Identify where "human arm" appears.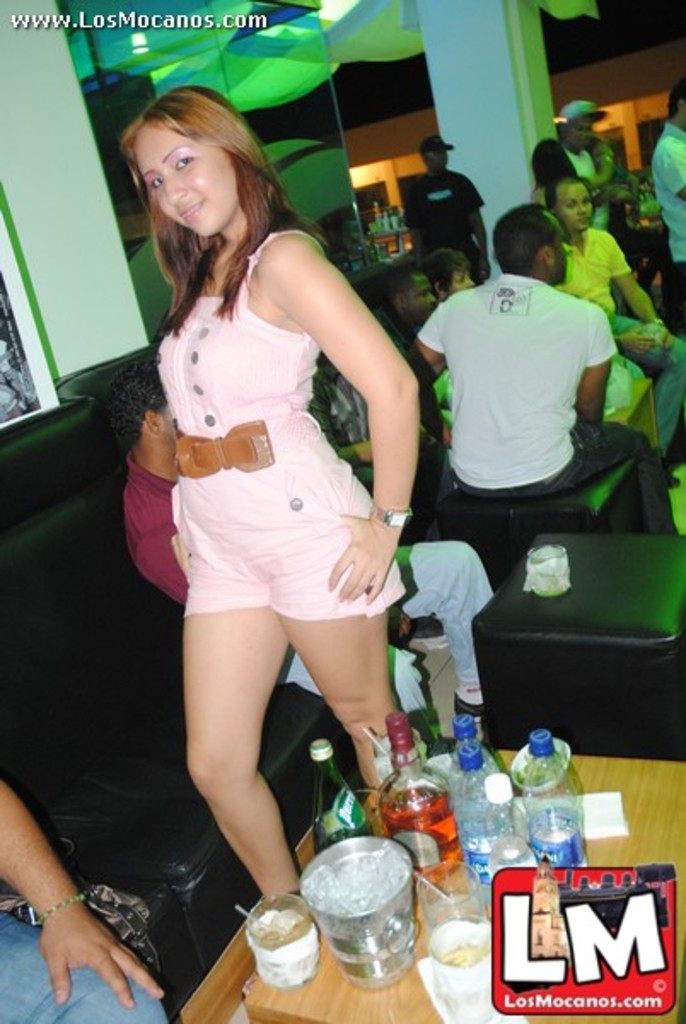
Appears at BBox(609, 230, 664, 338).
